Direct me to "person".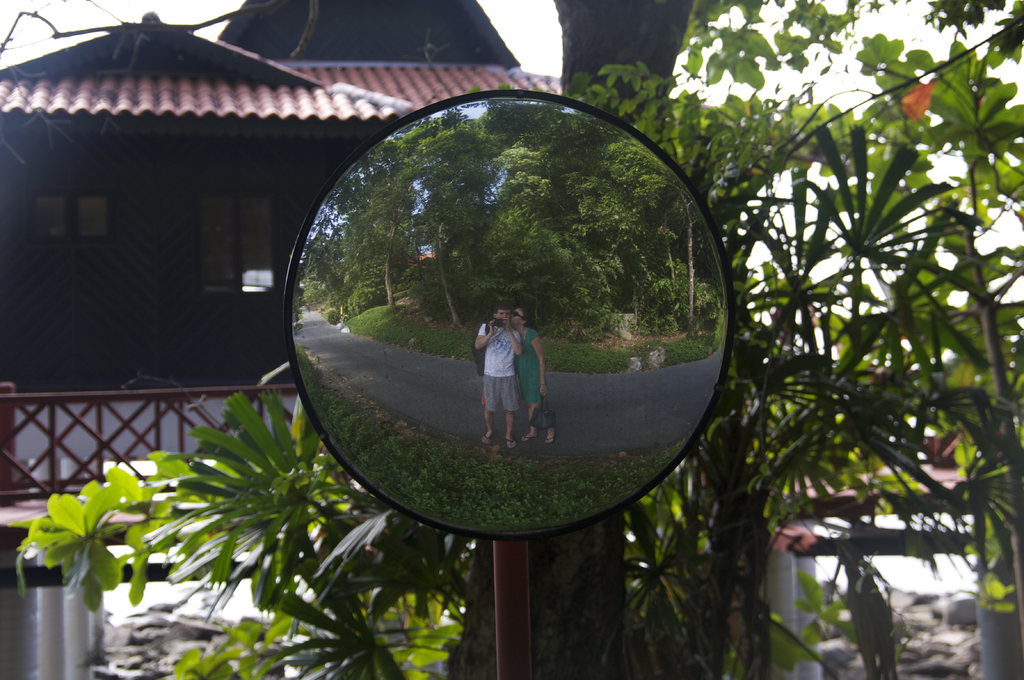
Direction: <box>473,297,520,445</box>.
